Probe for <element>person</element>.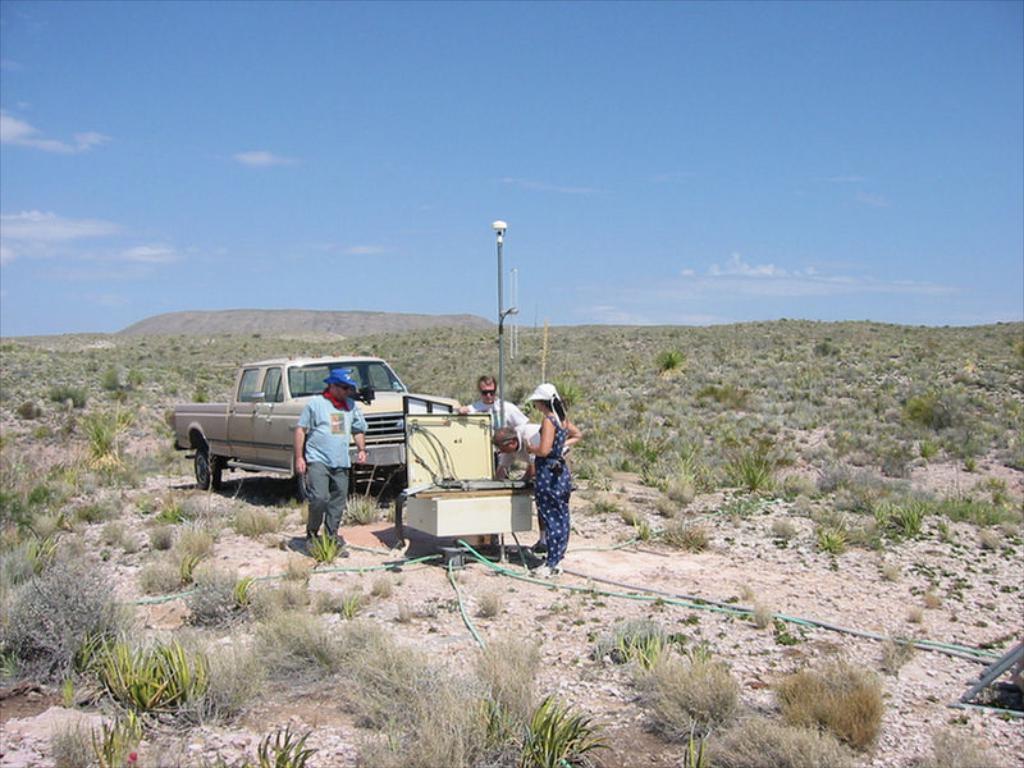
Probe result: (525, 383, 585, 567).
